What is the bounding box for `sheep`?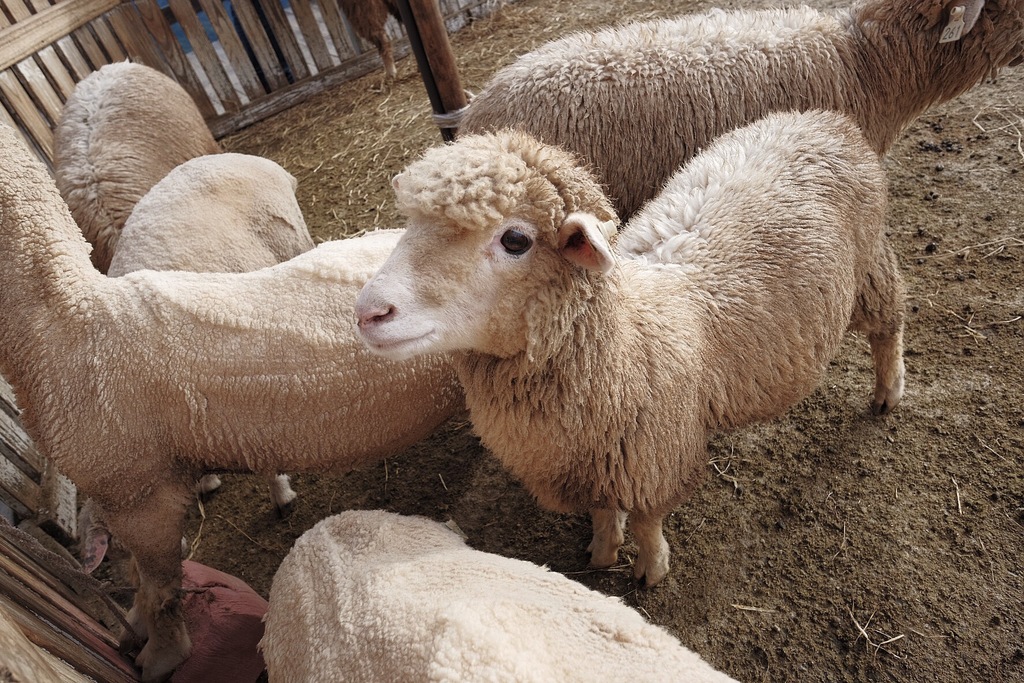
(left=52, top=56, right=223, bottom=273).
